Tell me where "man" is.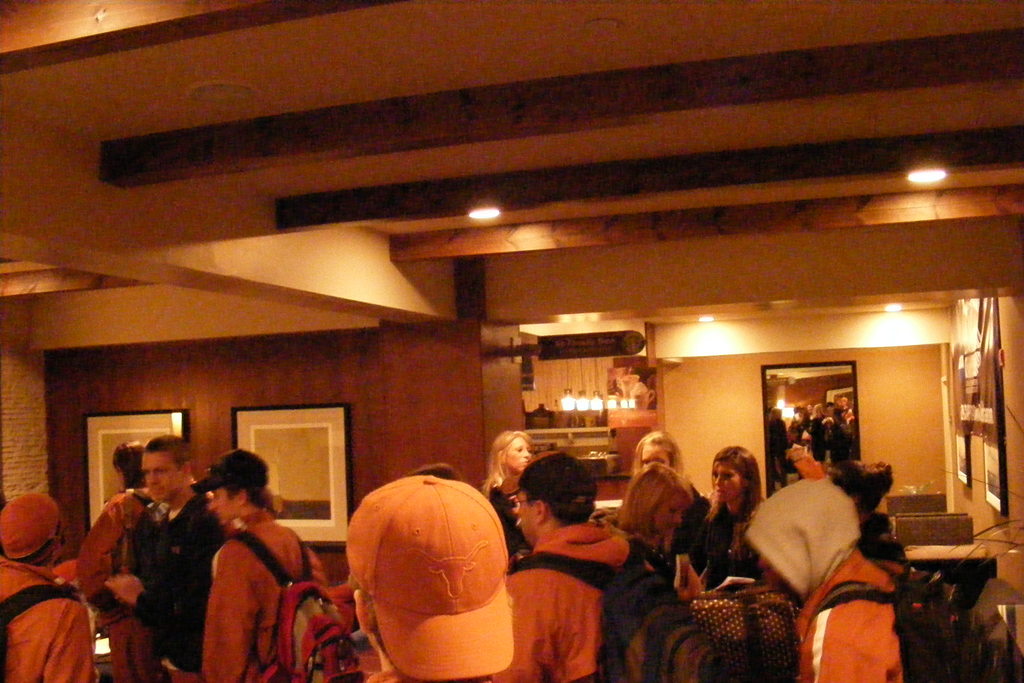
"man" is at box(496, 450, 652, 682).
